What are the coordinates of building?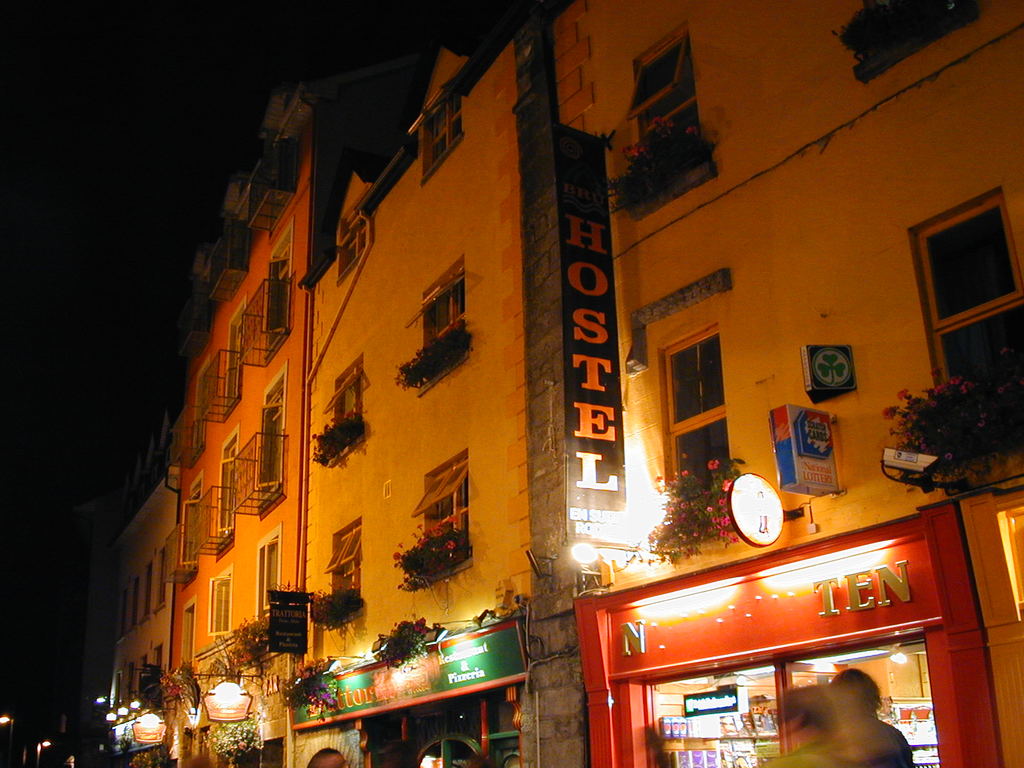
pyautogui.locateOnScreen(104, 399, 189, 767).
